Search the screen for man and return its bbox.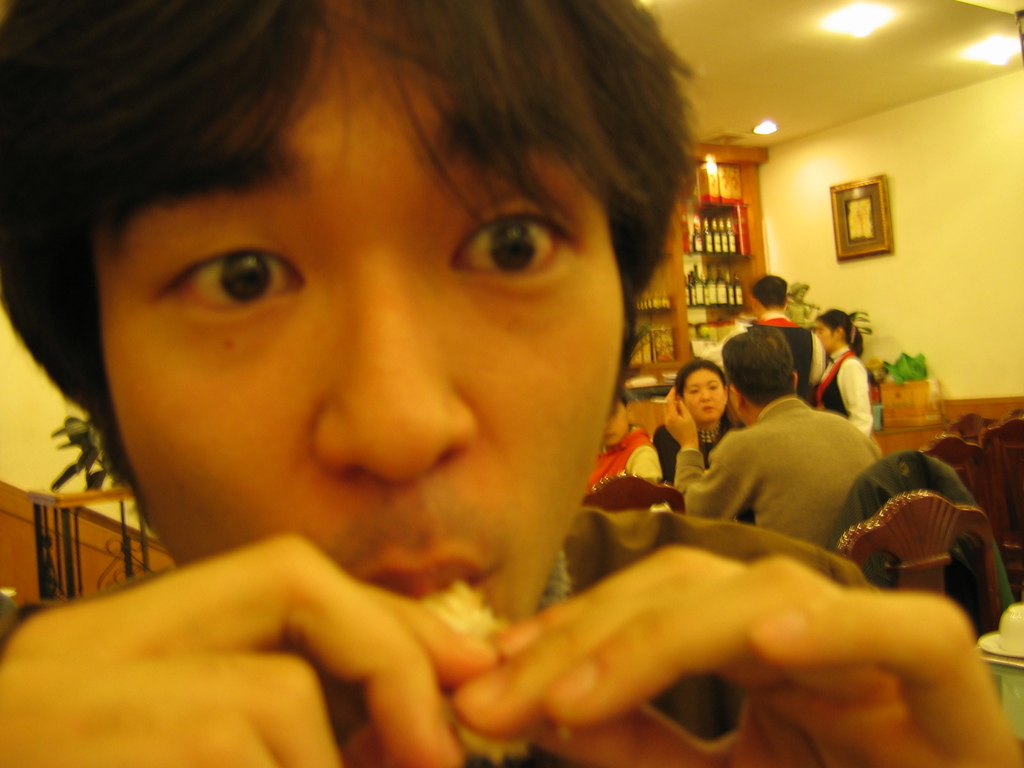
Found: l=712, t=273, r=810, b=406.
